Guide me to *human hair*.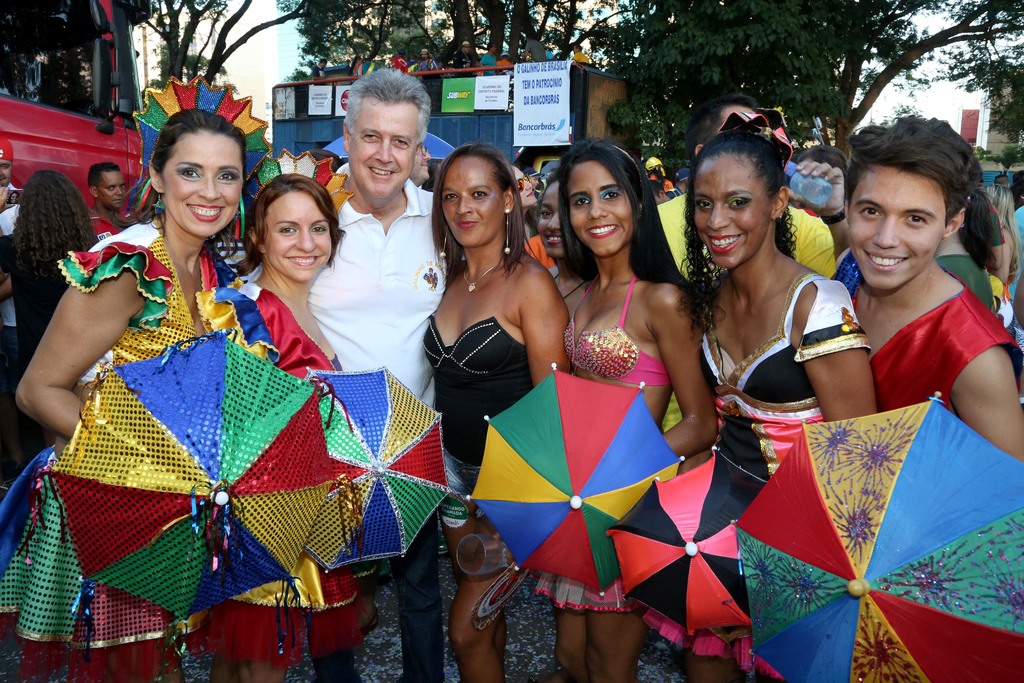
Guidance: (x1=348, y1=67, x2=431, y2=151).
